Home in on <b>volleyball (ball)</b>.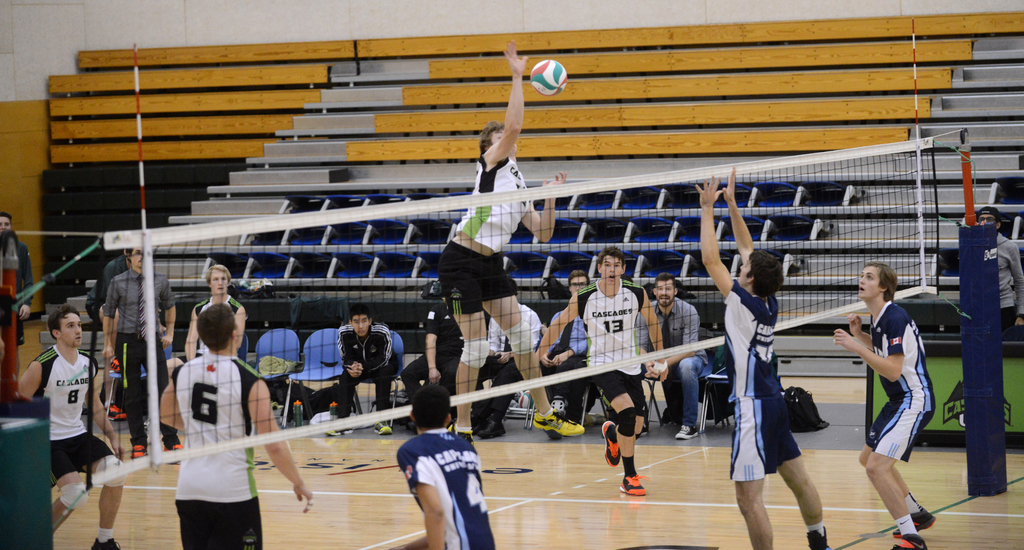
Homed in at bbox=[527, 59, 568, 97].
